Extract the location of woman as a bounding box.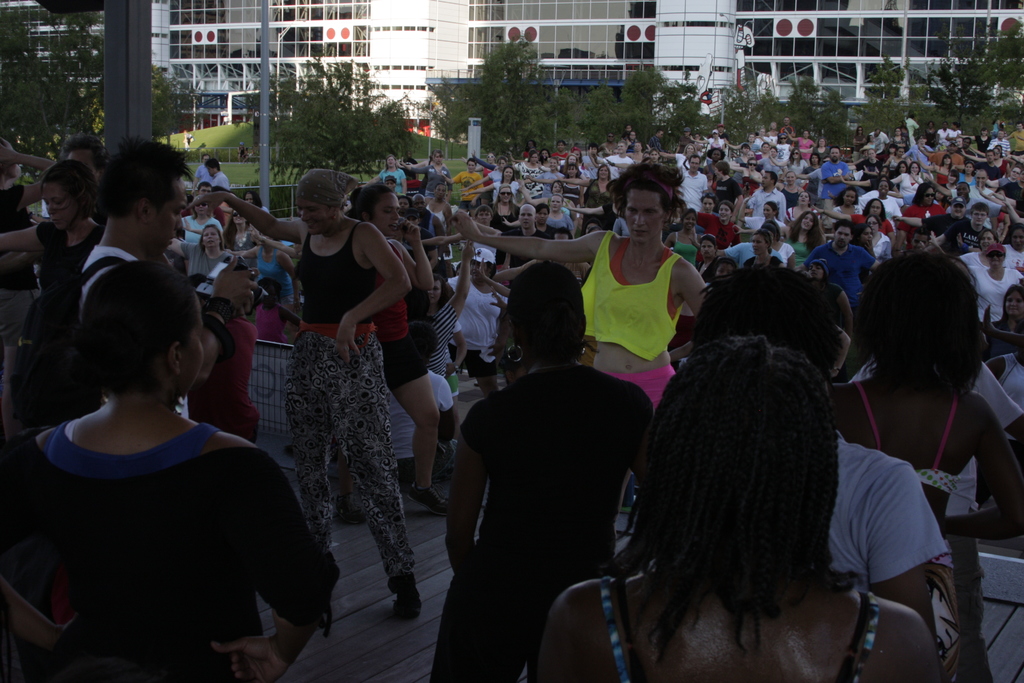
x1=699 y1=200 x2=742 y2=249.
